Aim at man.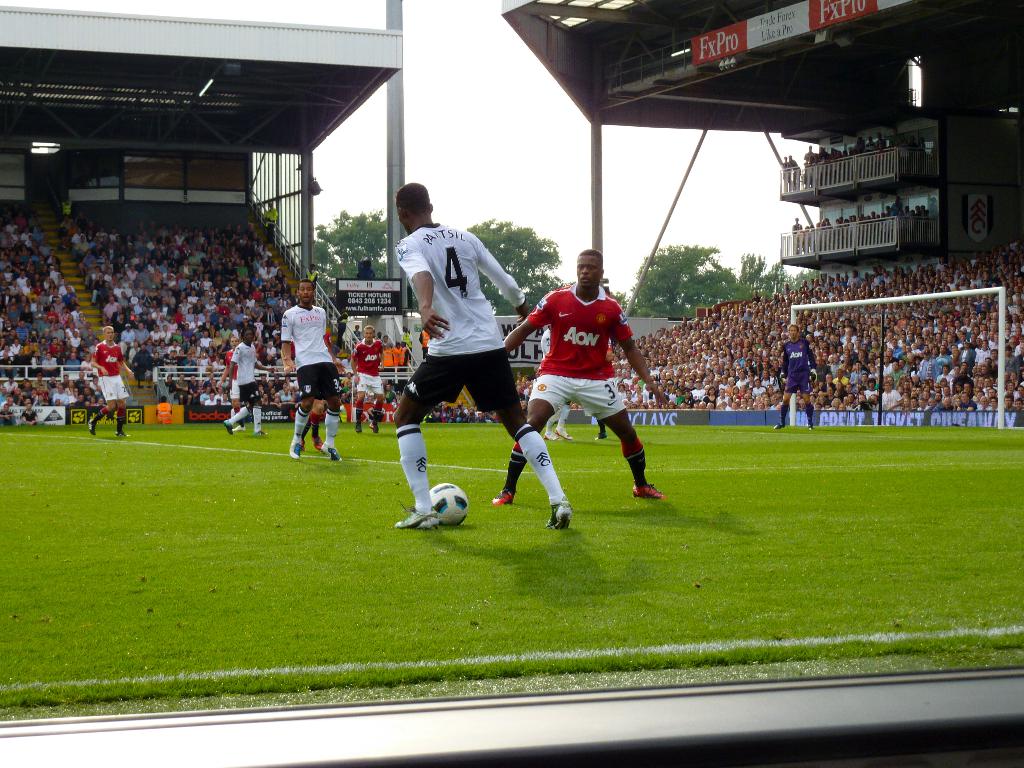
Aimed at bbox=[275, 282, 347, 460].
